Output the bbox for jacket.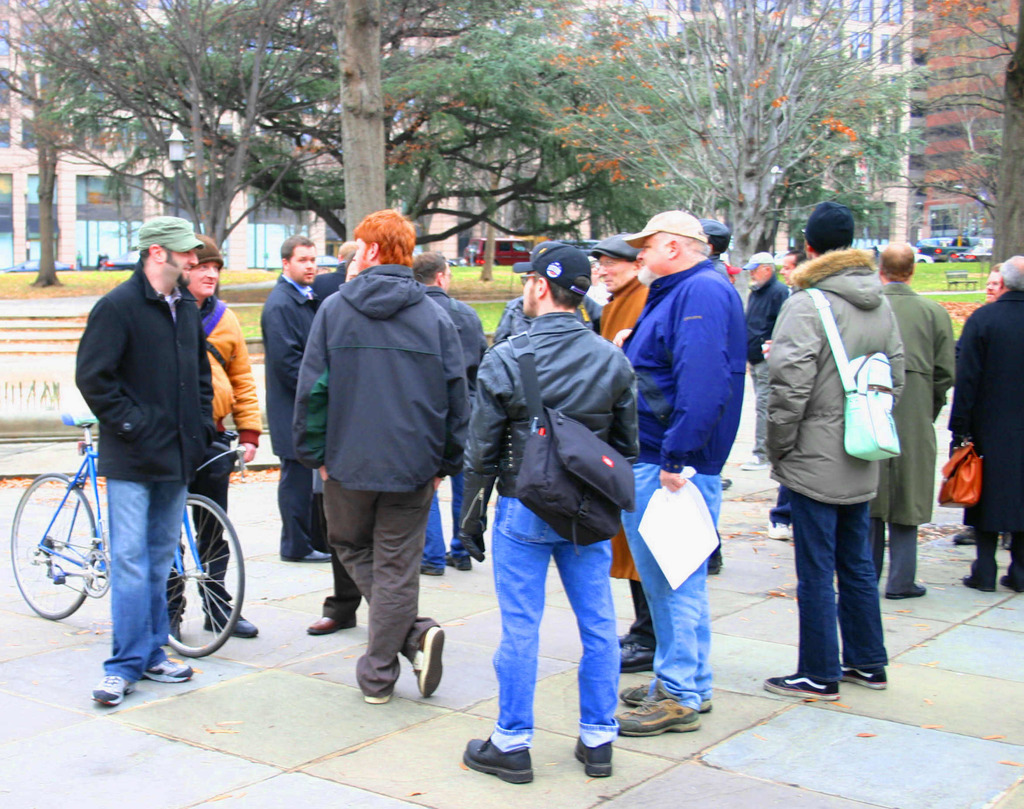
[456, 312, 640, 501].
